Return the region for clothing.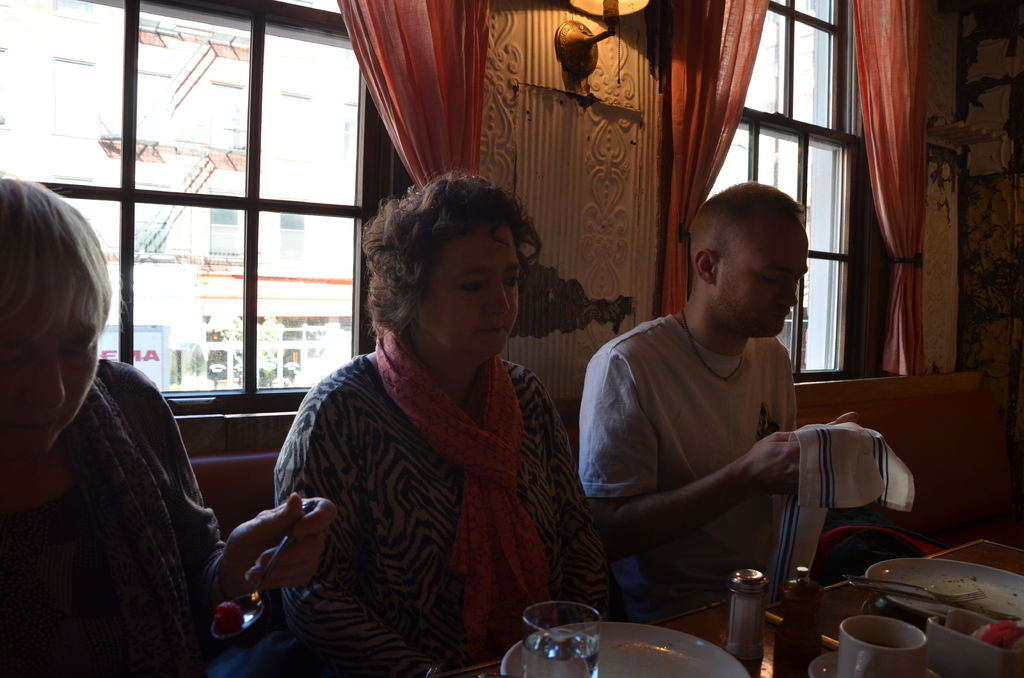
pyautogui.locateOnScreen(273, 351, 605, 677).
